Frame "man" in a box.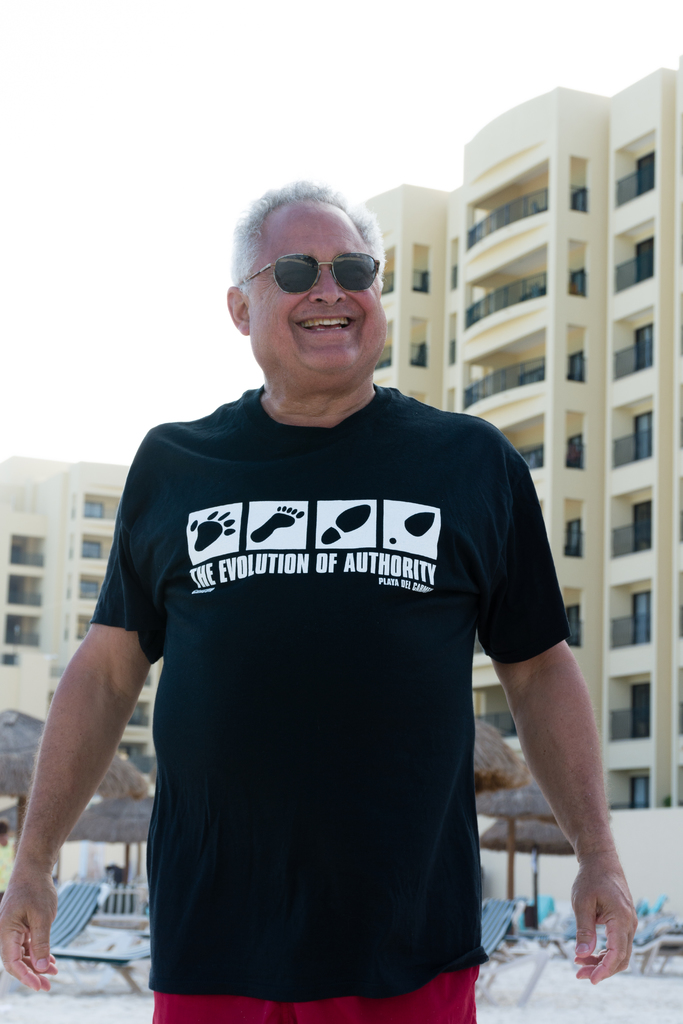
left=0, top=171, right=678, bottom=1023.
